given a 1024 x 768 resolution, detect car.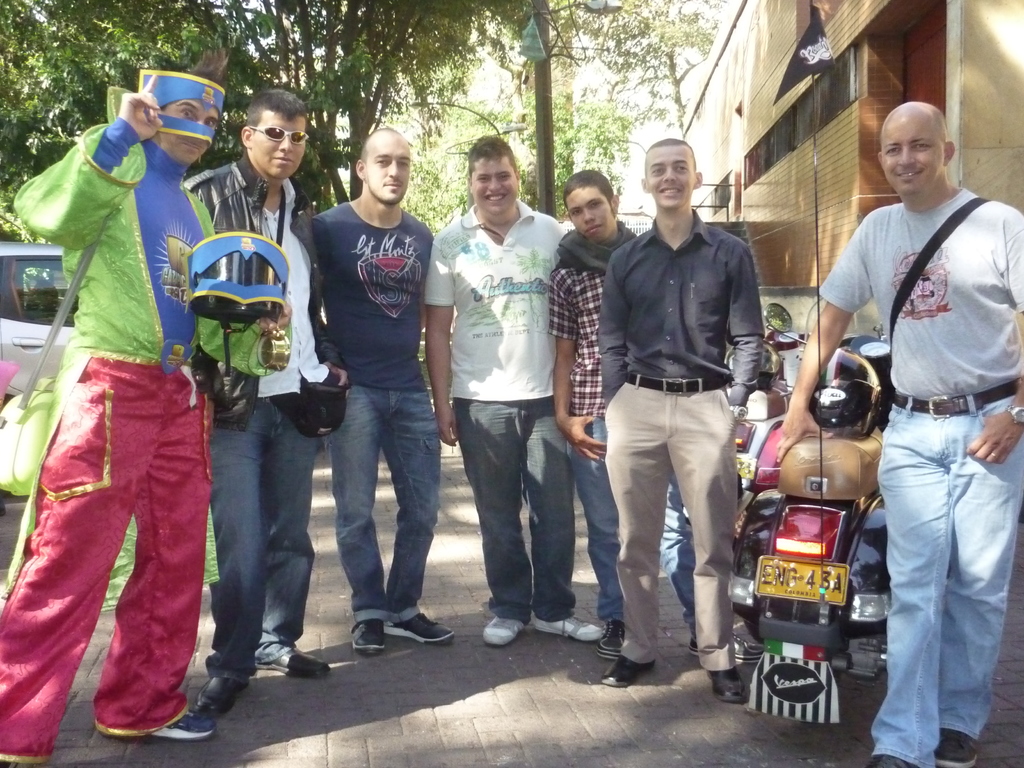
select_region(0, 236, 76, 396).
